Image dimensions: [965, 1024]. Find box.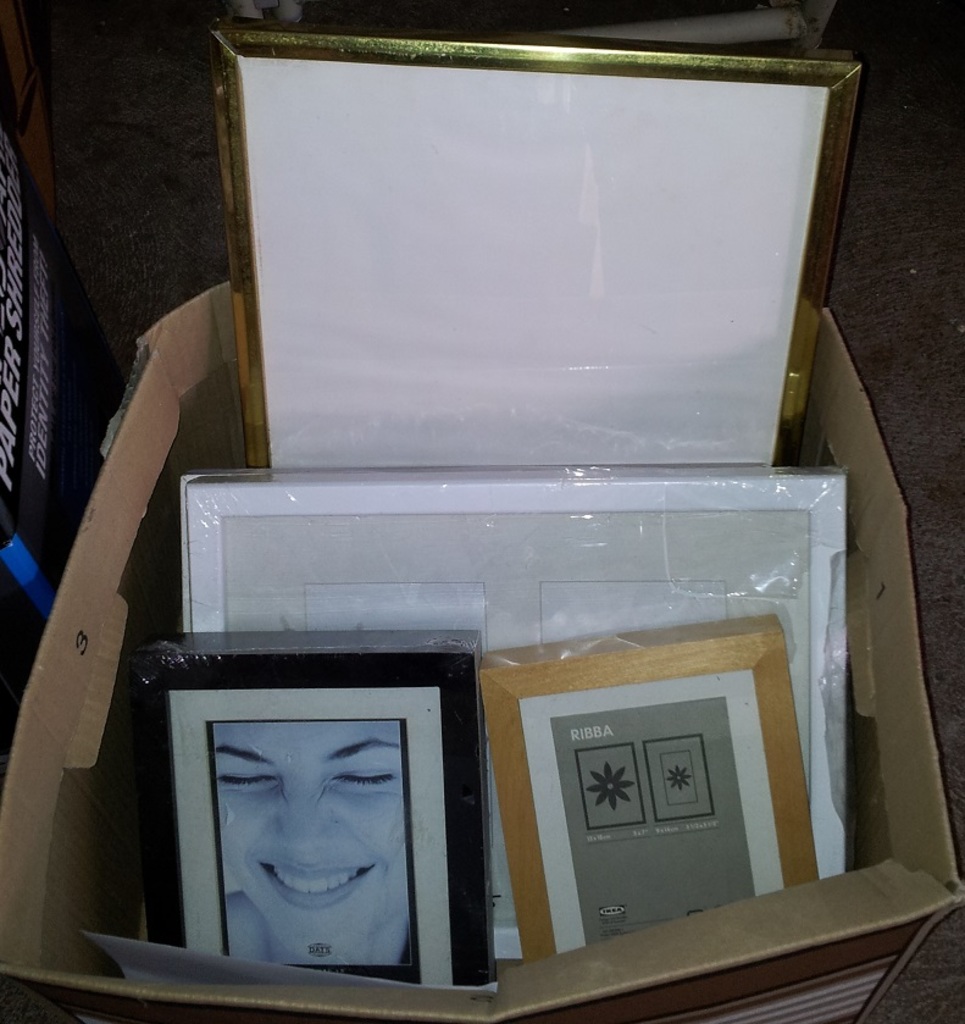
l=0, t=277, r=964, b=1023.
